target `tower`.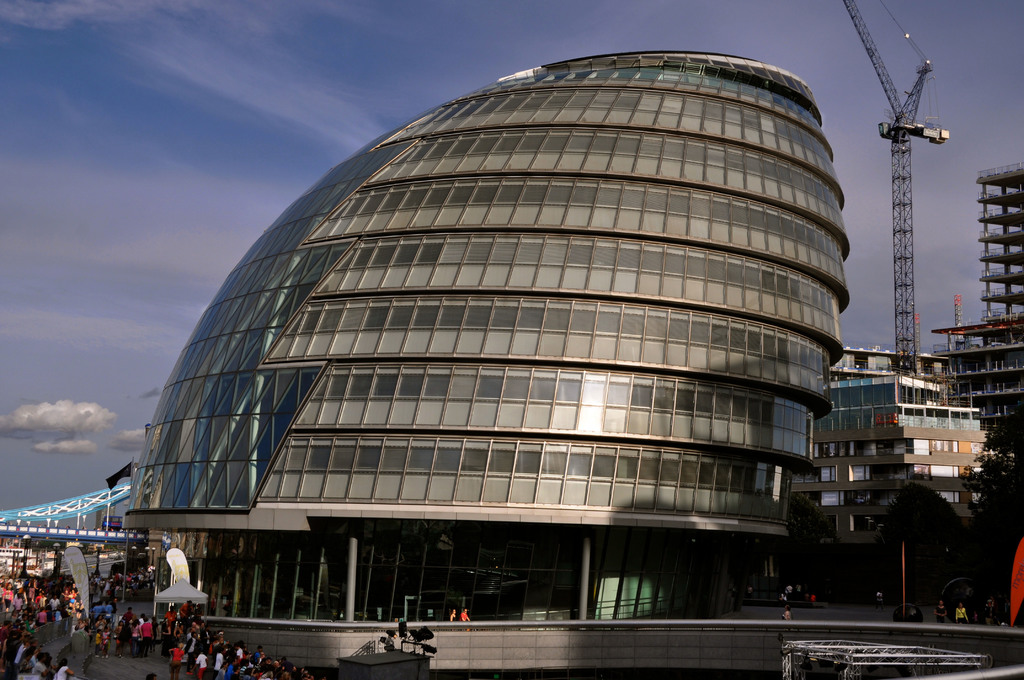
Target region: bbox=(126, 51, 852, 631).
